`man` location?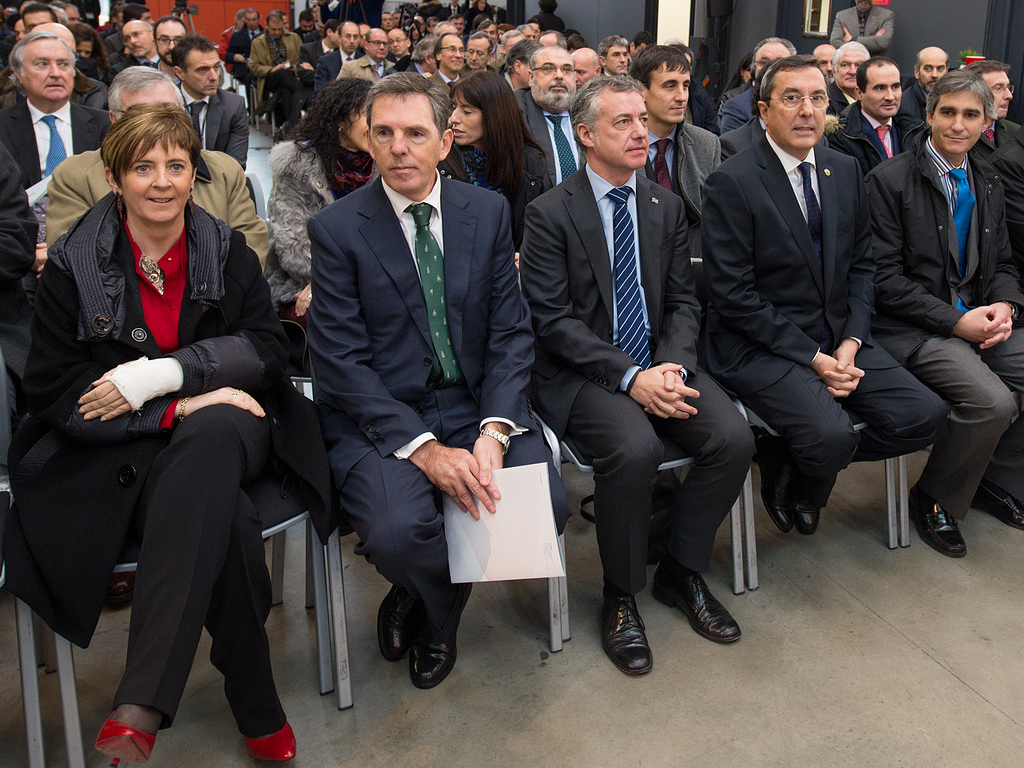
bbox=[355, 24, 381, 52]
